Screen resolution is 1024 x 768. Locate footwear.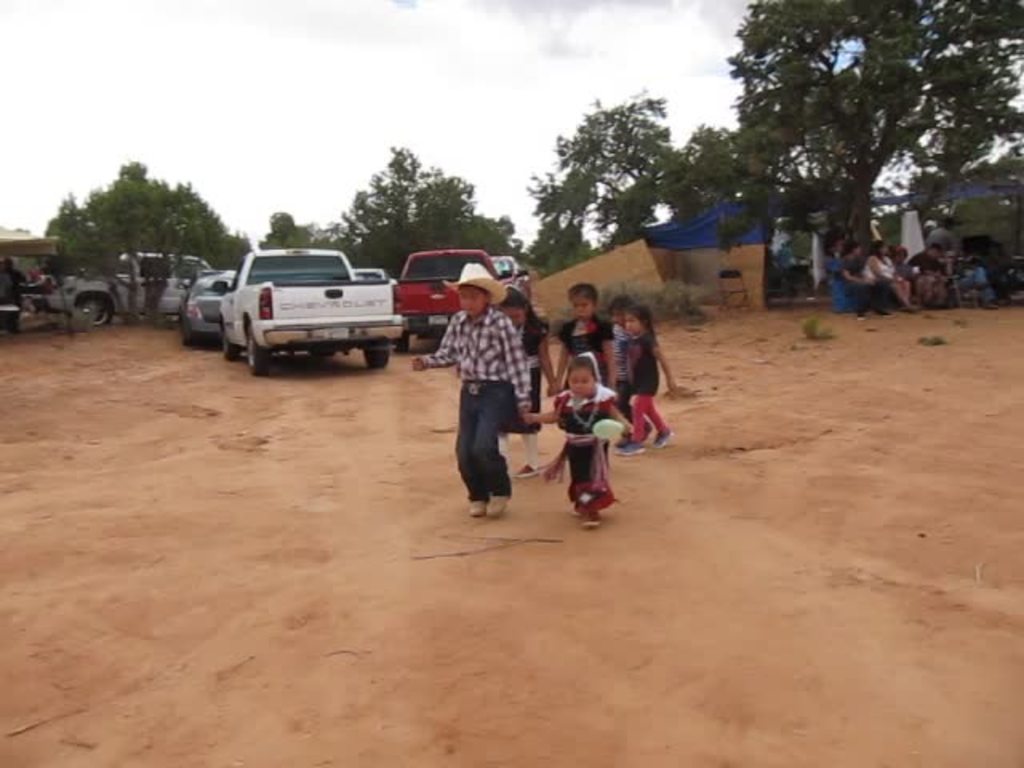
crop(486, 488, 512, 517).
